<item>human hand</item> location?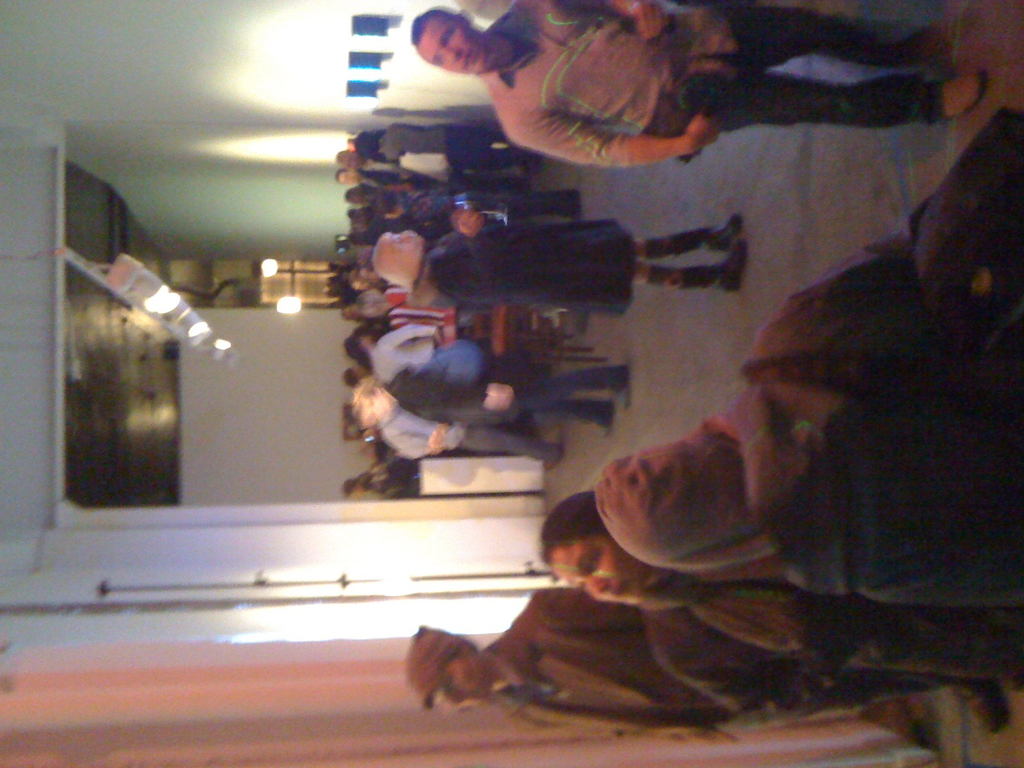
region(456, 209, 488, 237)
